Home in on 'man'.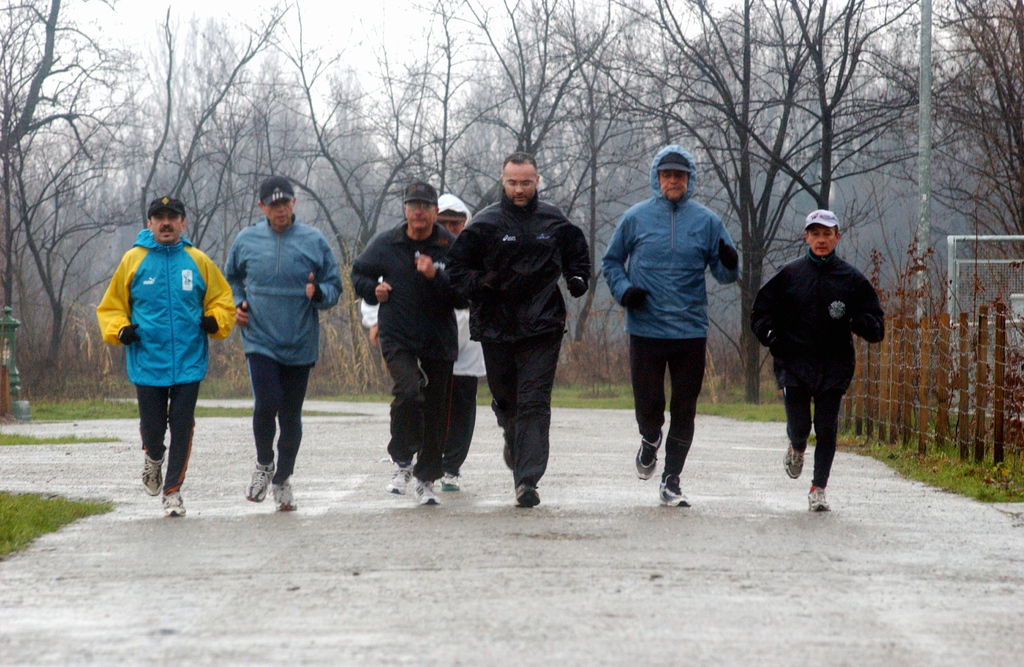
Homed in at 349/179/458/503.
